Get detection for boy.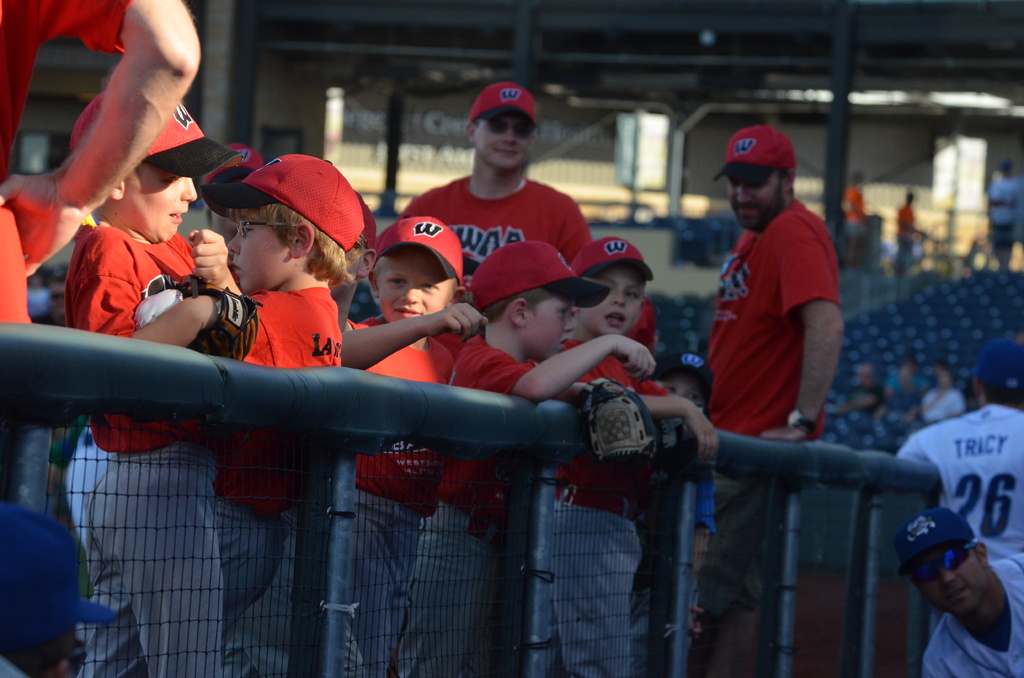
Detection: rect(214, 150, 371, 675).
